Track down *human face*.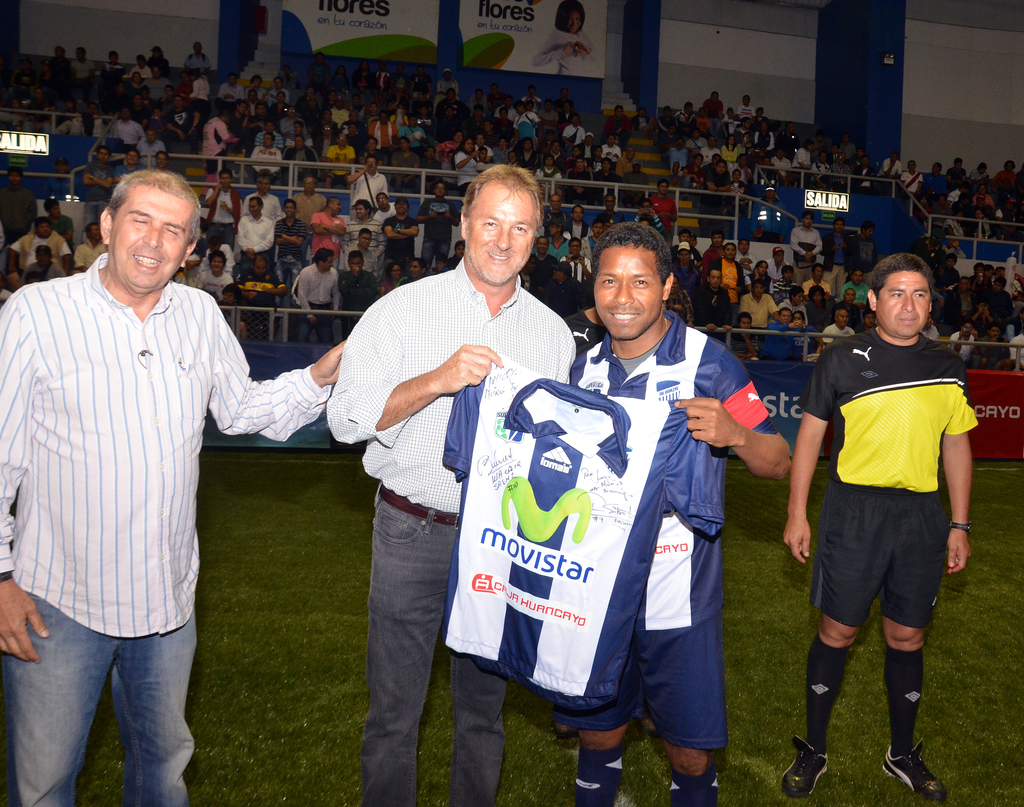
Tracked to <region>444, 90, 455, 100</region>.
